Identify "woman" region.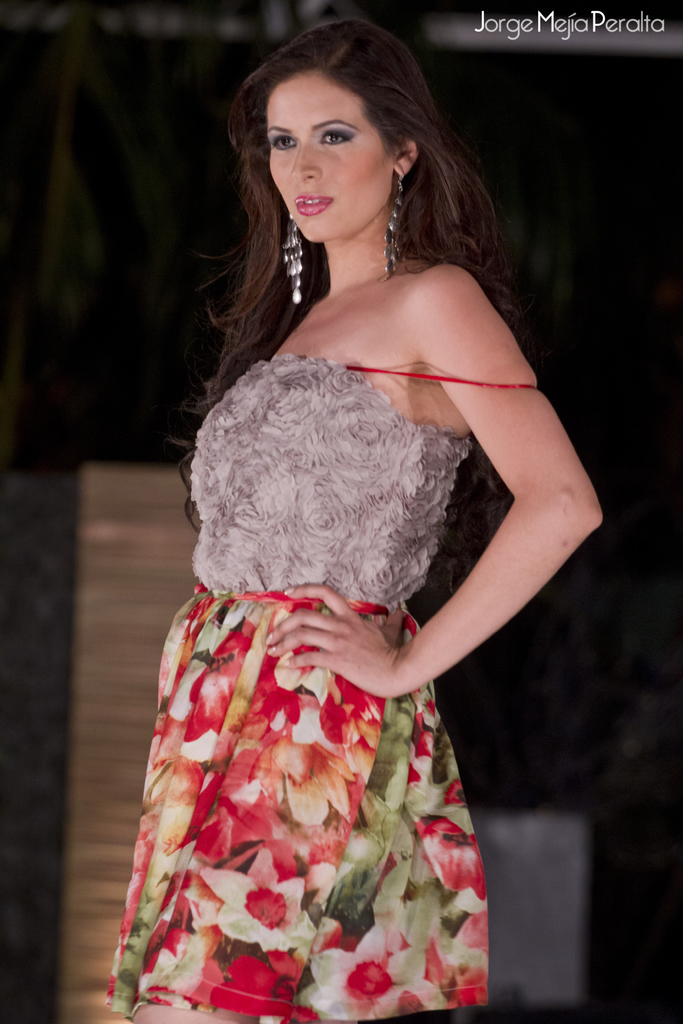
Region: x1=99 y1=12 x2=605 y2=1023.
